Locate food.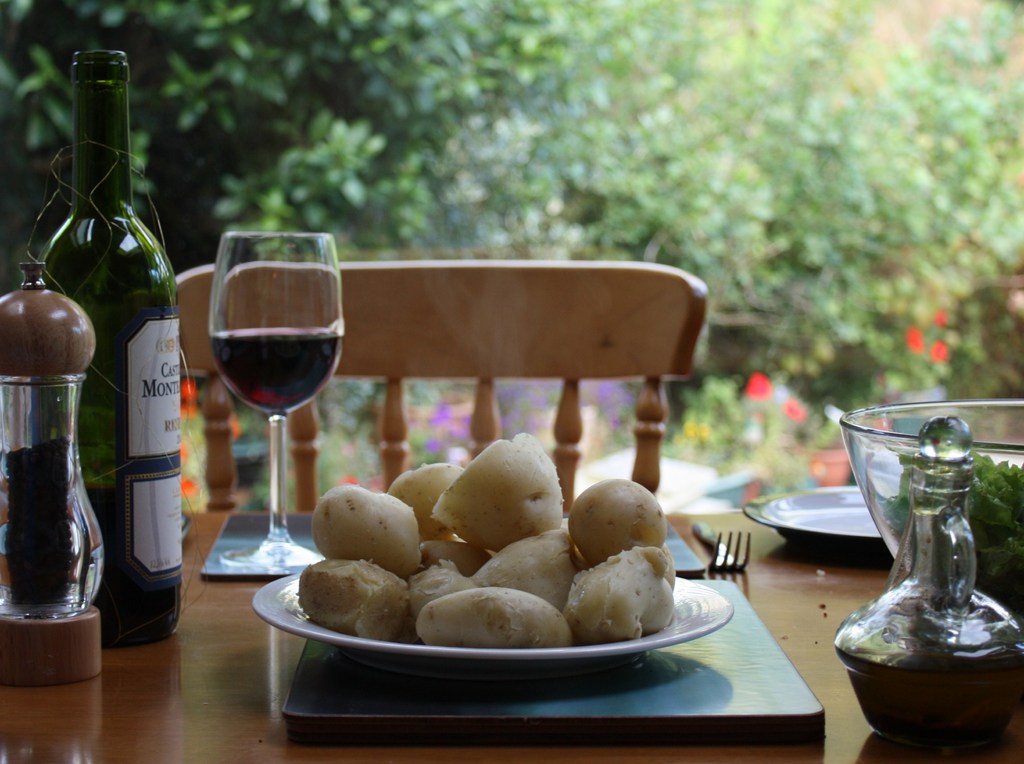
Bounding box: {"left": 397, "top": 566, "right": 584, "bottom": 665}.
